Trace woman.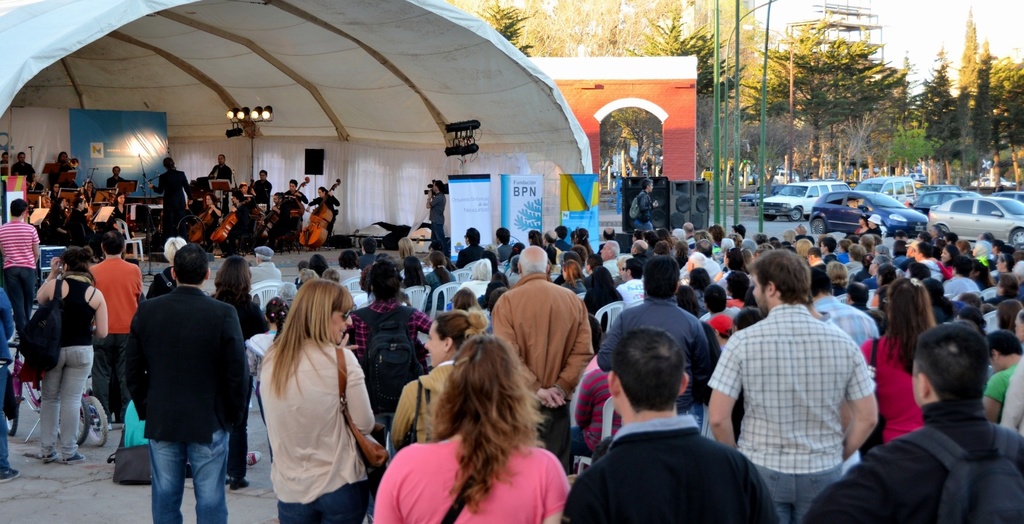
Traced to [left=111, top=191, right=131, bottom=230].
